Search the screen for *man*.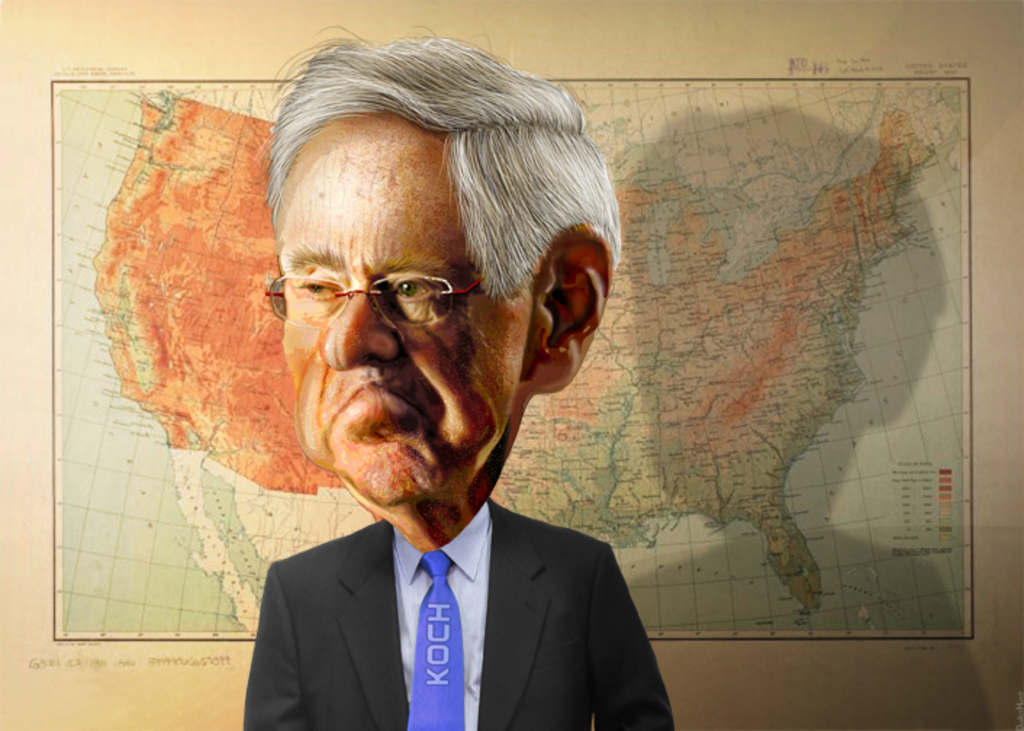
Found at (241,22,674,730).
